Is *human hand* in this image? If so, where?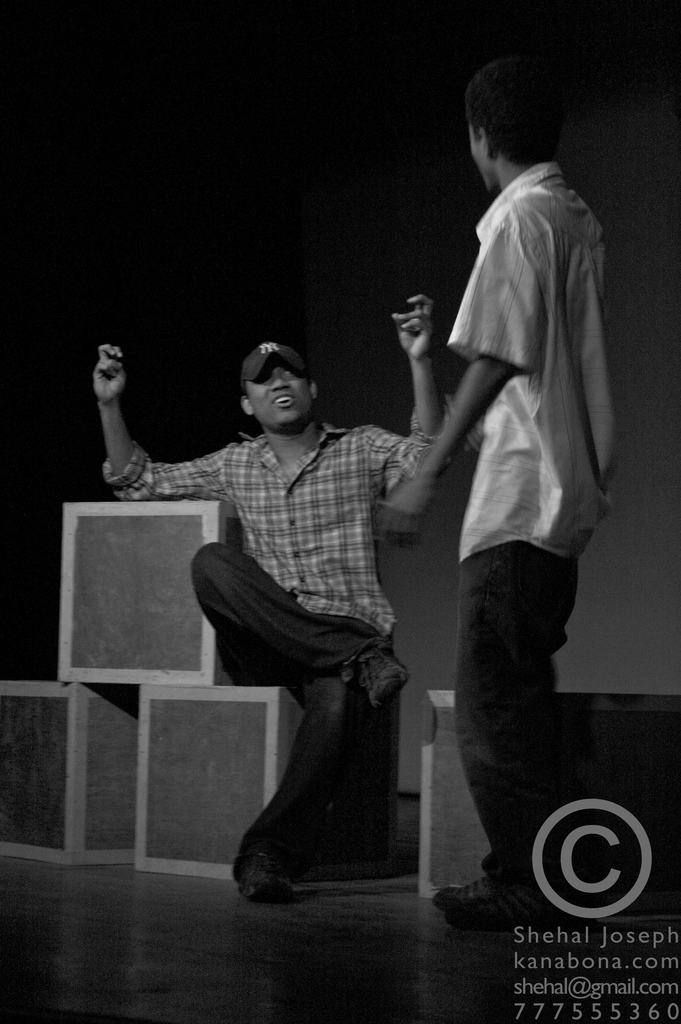
Yes, at crop(463, 417, 486, 456).
